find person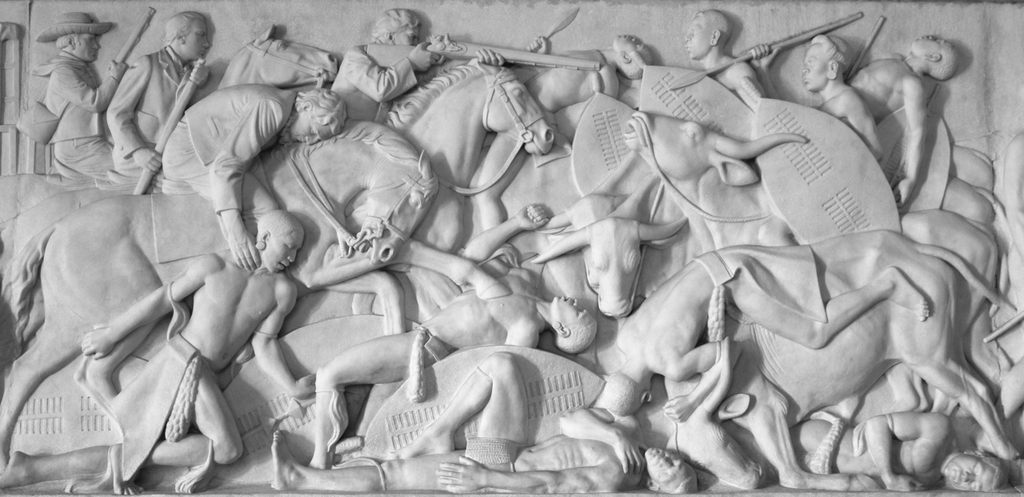
<bbox>99, 2, 198, 190</bbox>
